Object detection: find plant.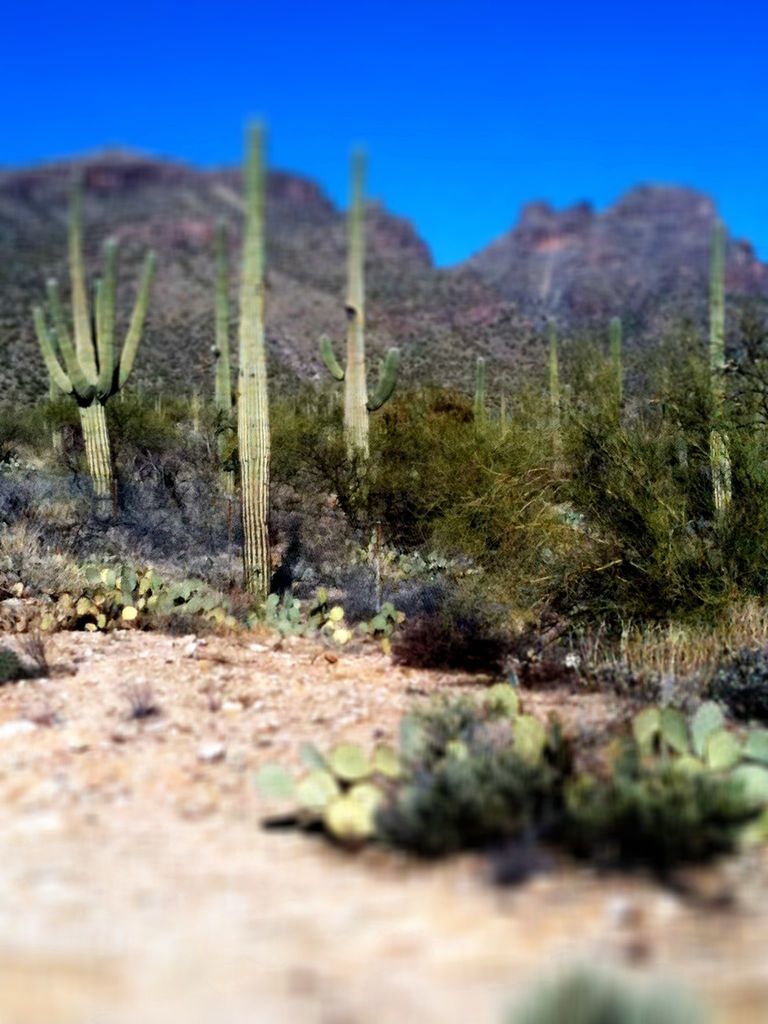
detection(116, 354, 217, 506).
